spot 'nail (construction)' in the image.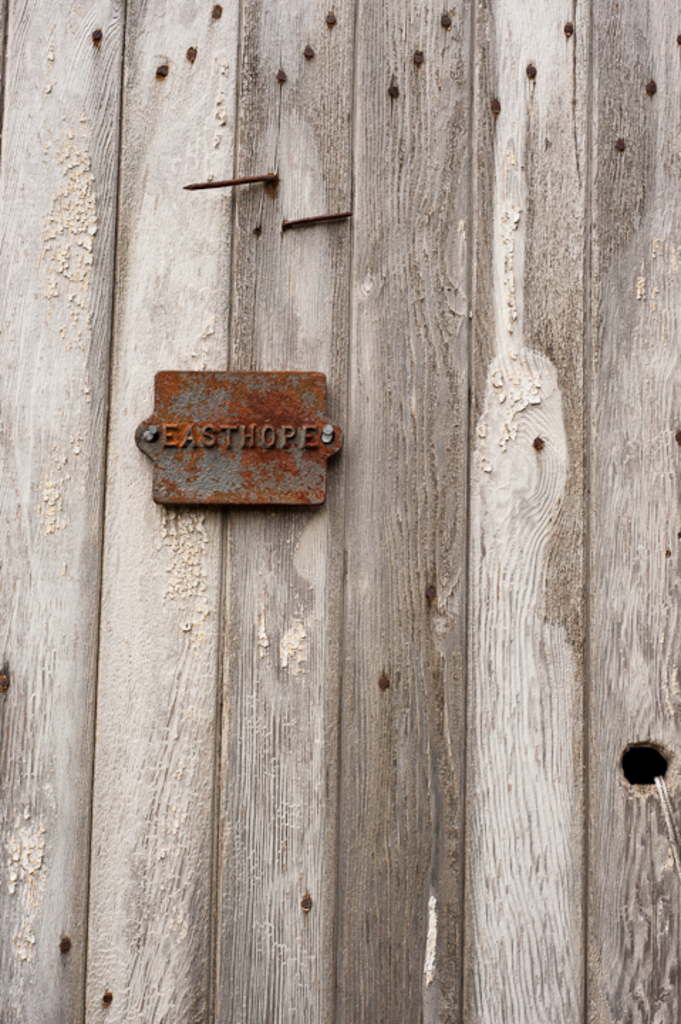
'nail (construction)' found at crop(616, 134, 628, 151).
